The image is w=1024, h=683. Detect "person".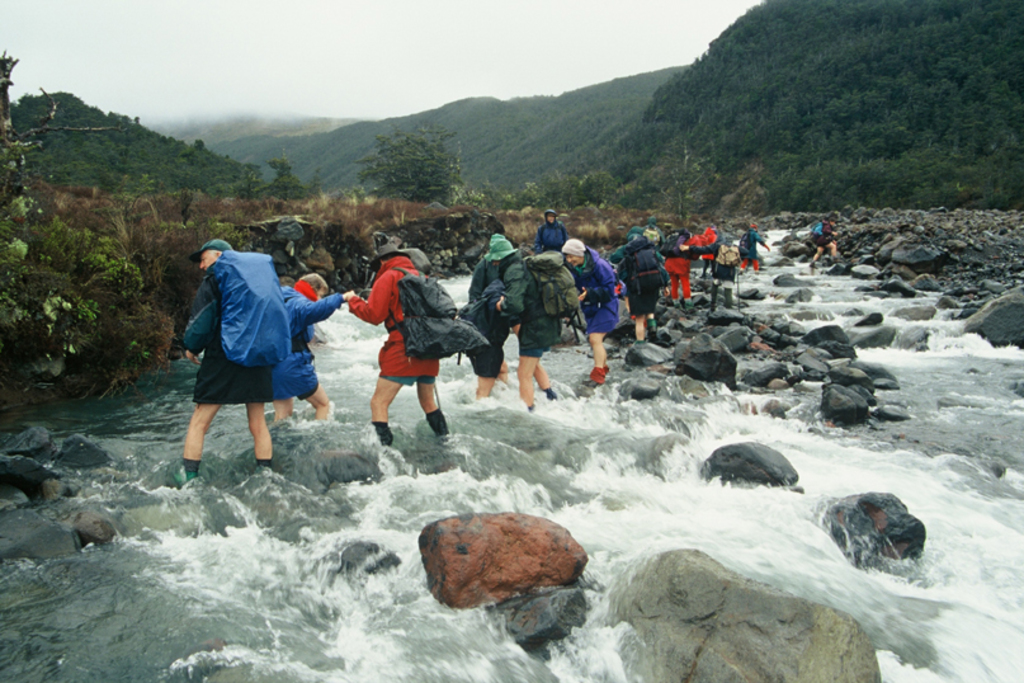
Detection: detection(346, 242, 487, 446).
